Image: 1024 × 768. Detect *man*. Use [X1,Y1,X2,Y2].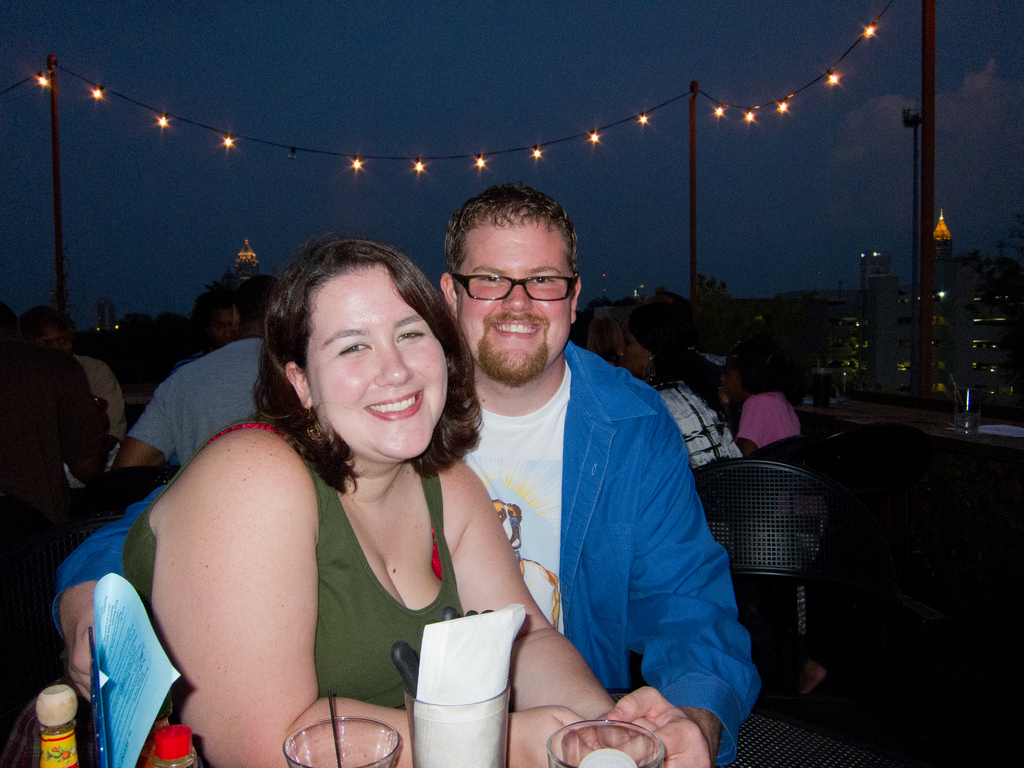
[20,309,134,471].
